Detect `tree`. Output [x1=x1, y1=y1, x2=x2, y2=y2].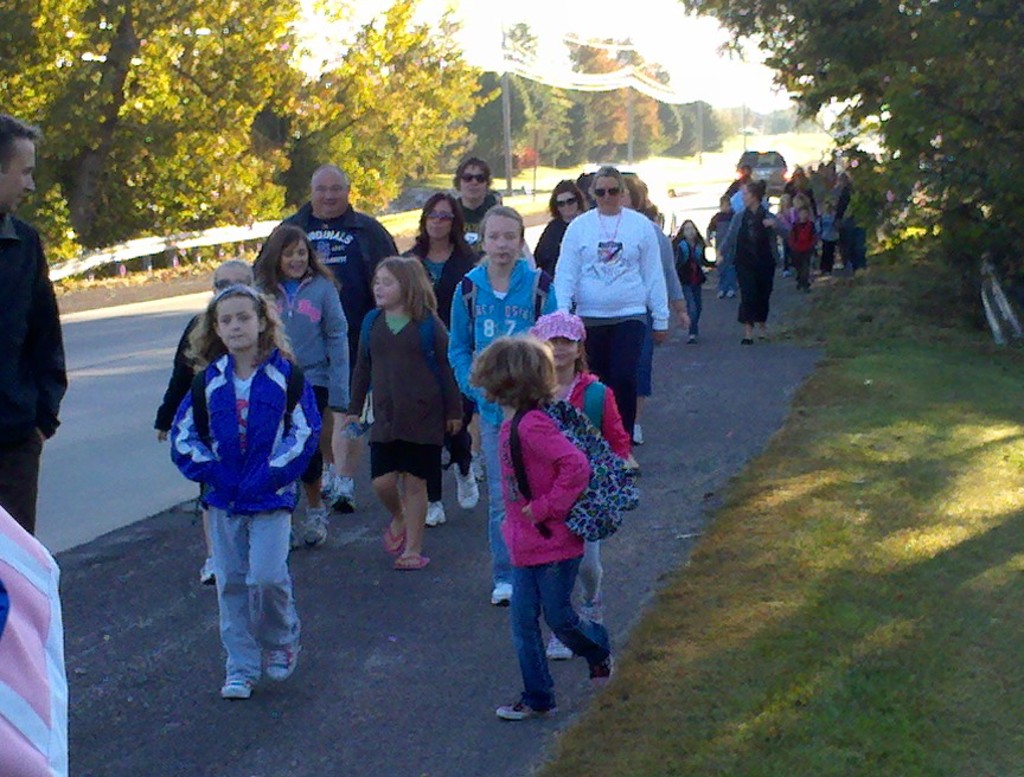
[x1=233, y1=0, x2=512, y2=238].
